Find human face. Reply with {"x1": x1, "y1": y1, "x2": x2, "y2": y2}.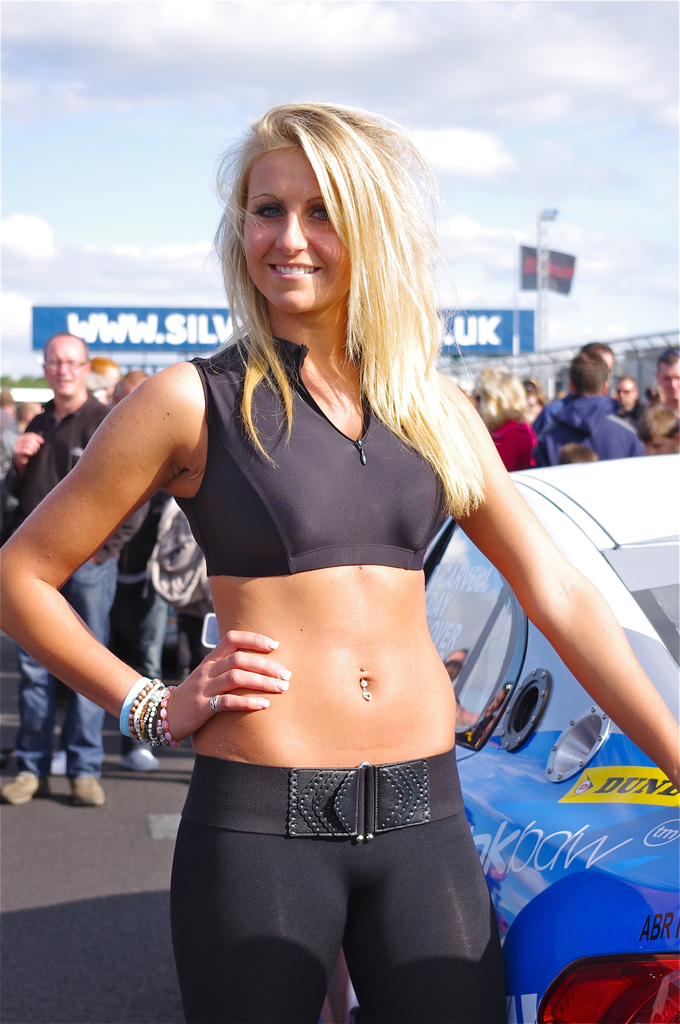
{"x1": 44, "y1": 342, "x2": 84, "y2": 394}.
